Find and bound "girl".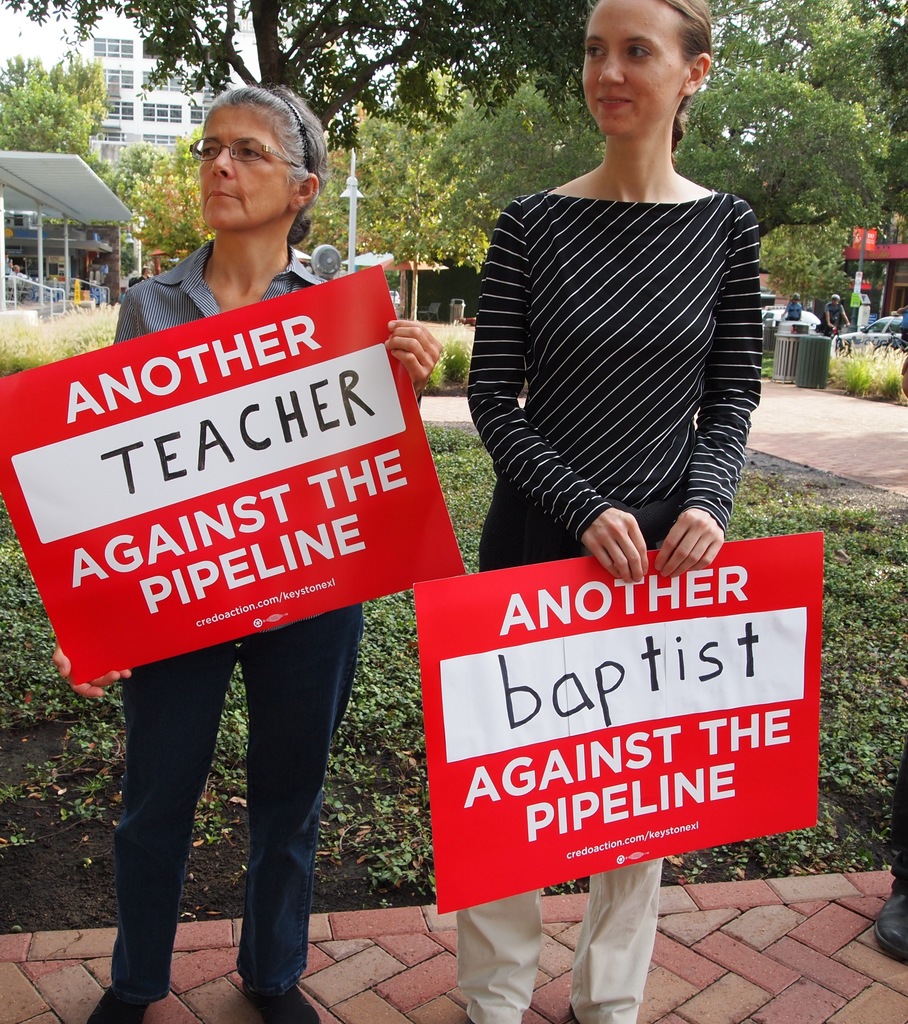
Bound: 50/82/449/1023.
